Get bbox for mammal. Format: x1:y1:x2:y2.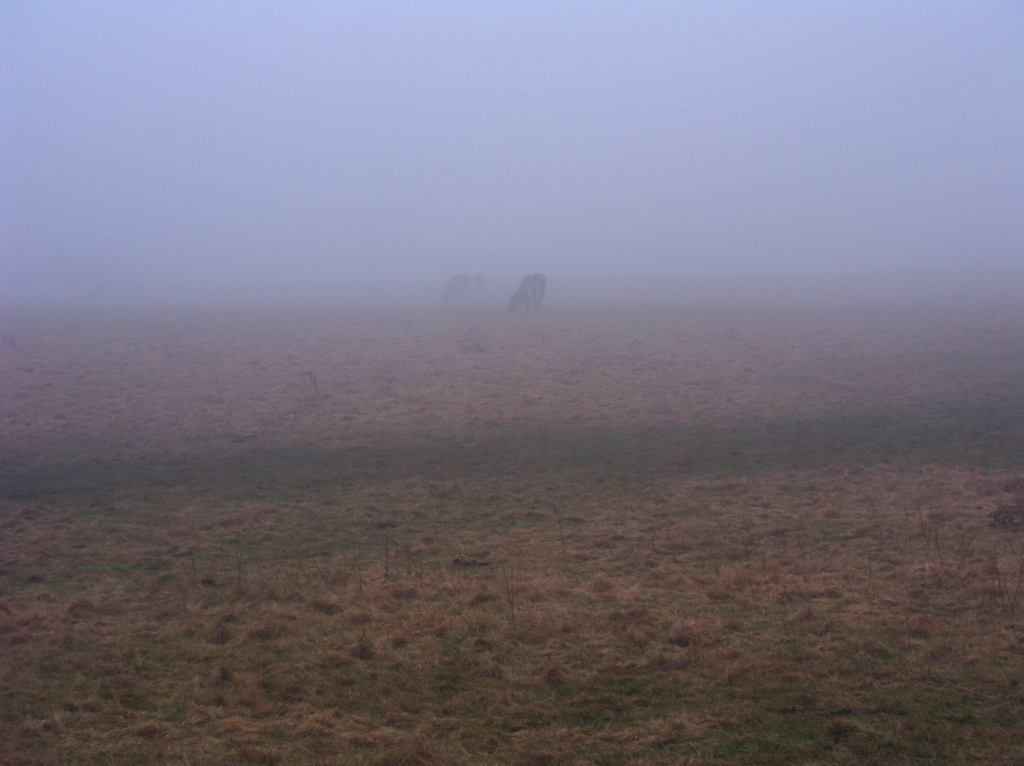
507:276:544:313.
